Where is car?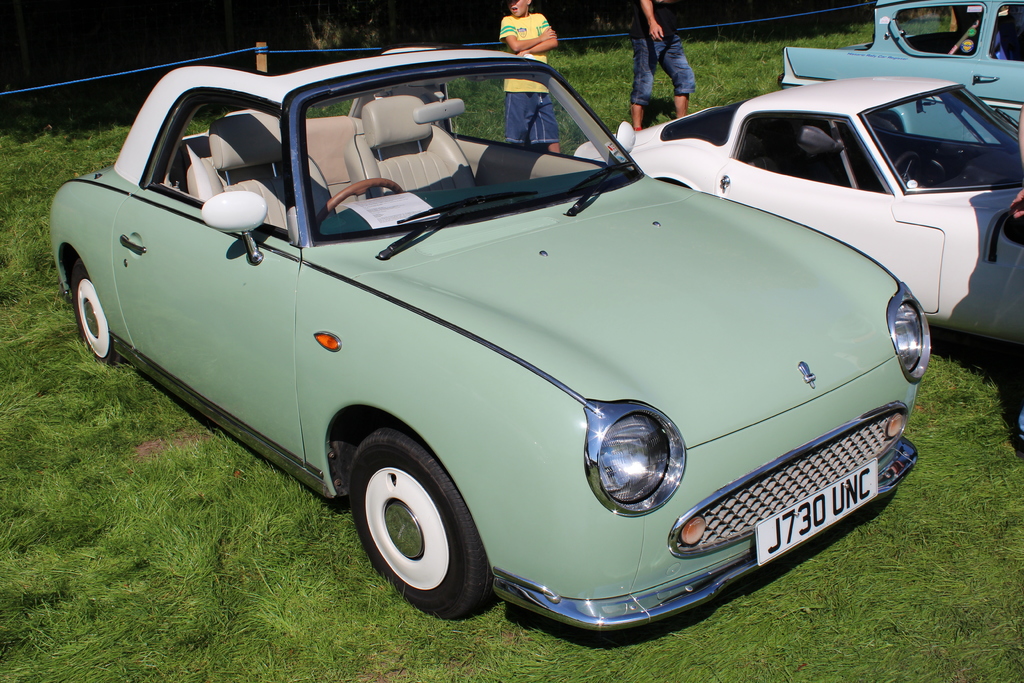
(left=578, top=74, right=1023, bottom=344).
